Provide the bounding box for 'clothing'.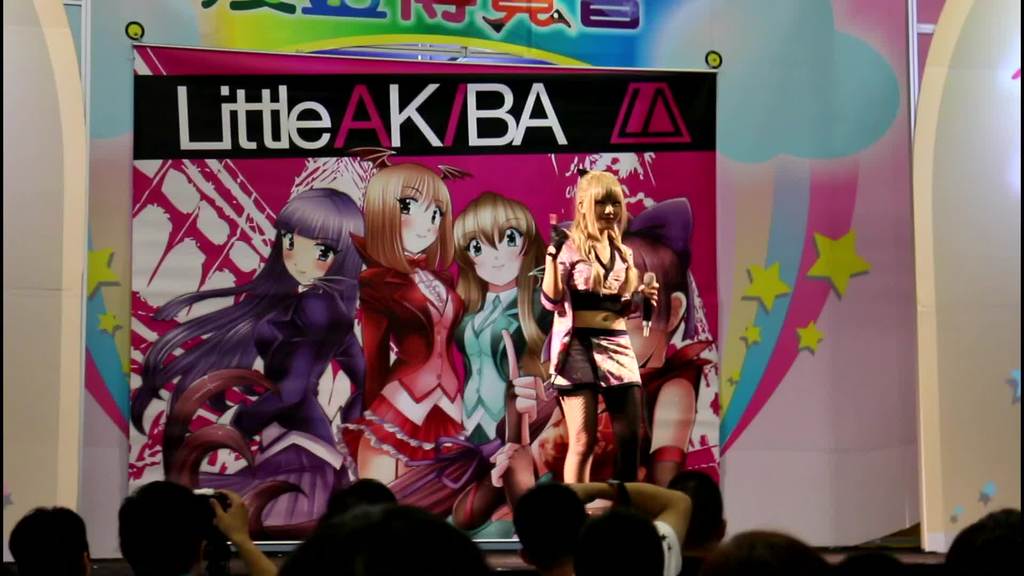
pyautogui.locateOnScreen(168, 211, 369, 522).
